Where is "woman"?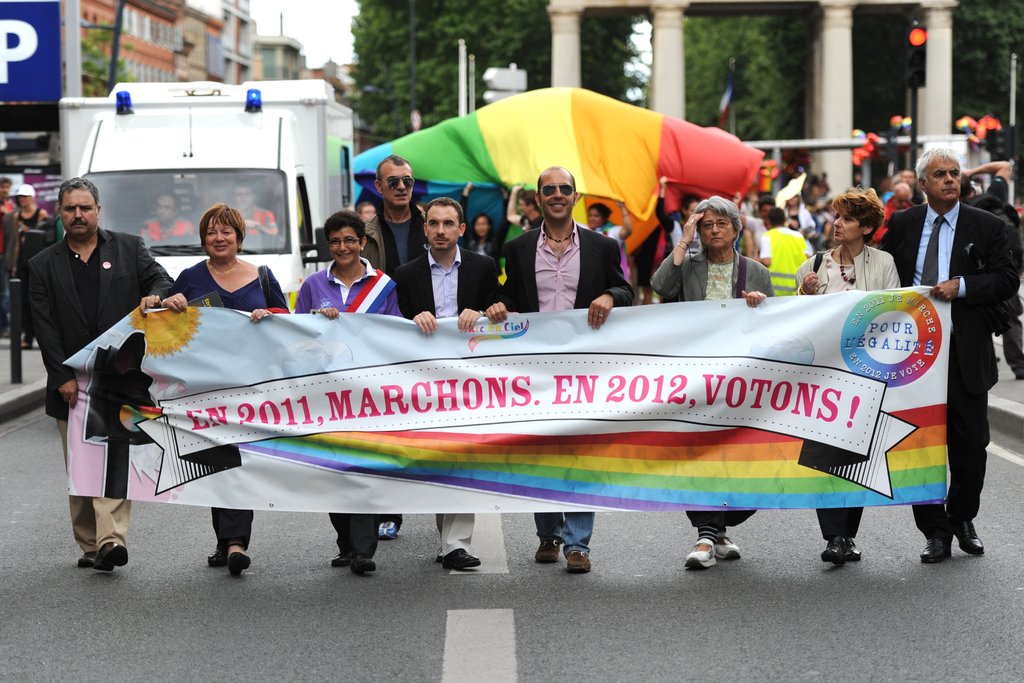
bbox=(461, 182, 500, 256).
